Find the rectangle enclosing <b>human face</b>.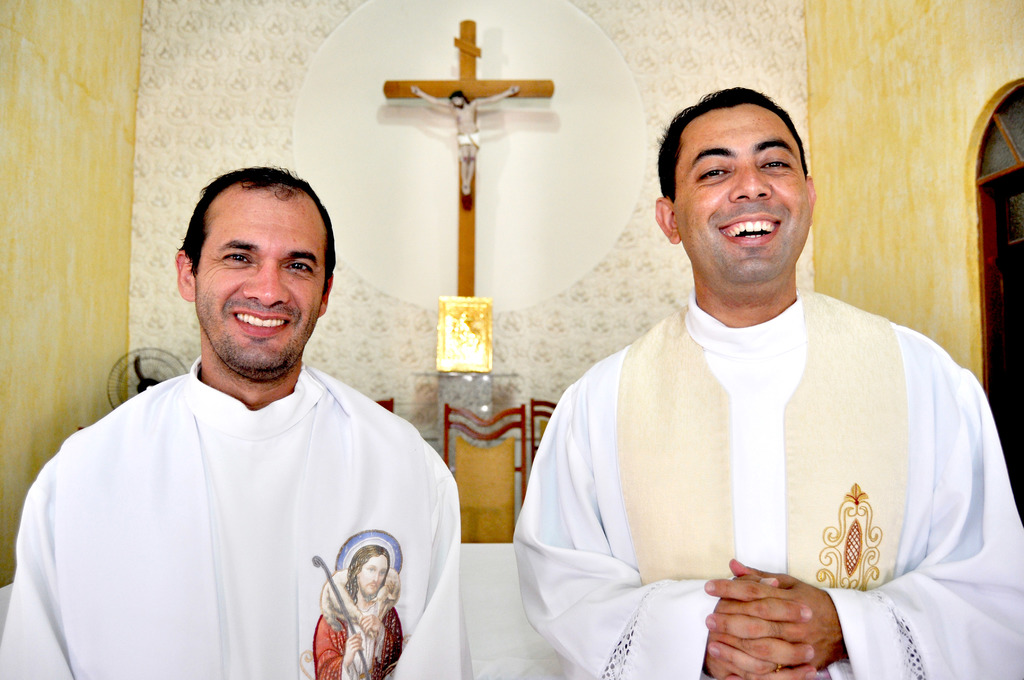
l=357, t=553, r=388, b=600.
